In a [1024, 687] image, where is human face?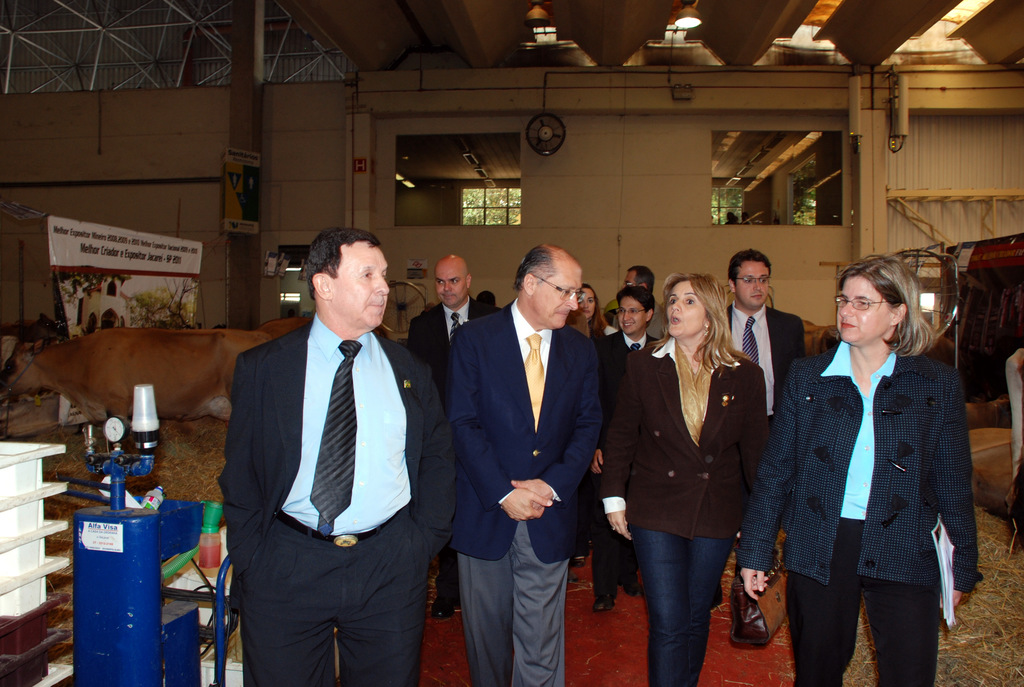
left=621, top=271, right=638, bottom=287.
